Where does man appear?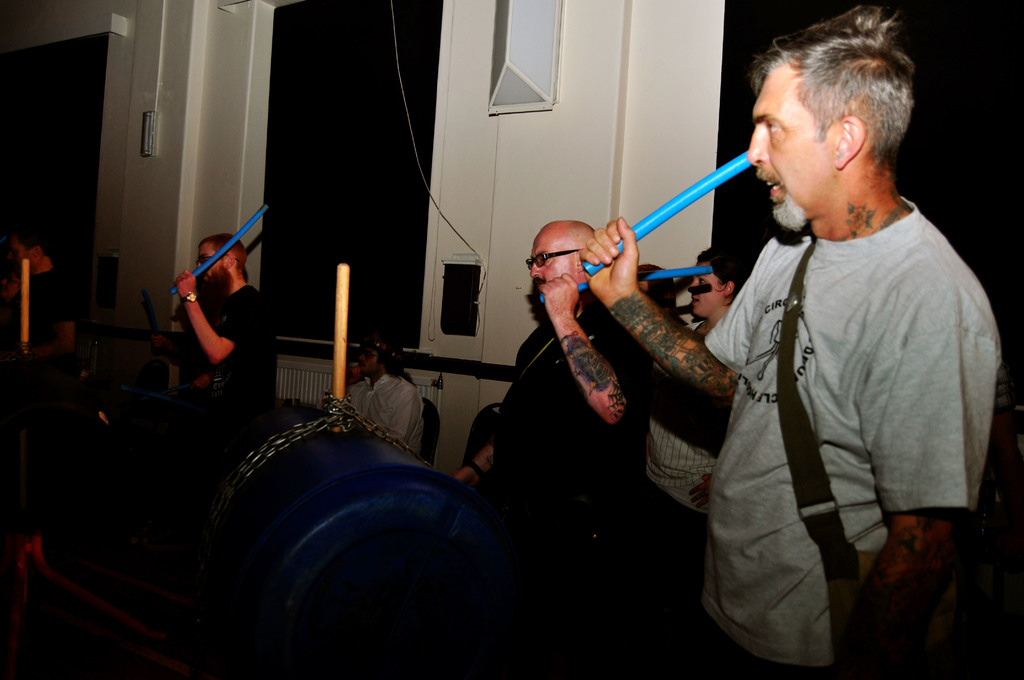
Appears at (left=170, top=234, right=278, bottom=411).
